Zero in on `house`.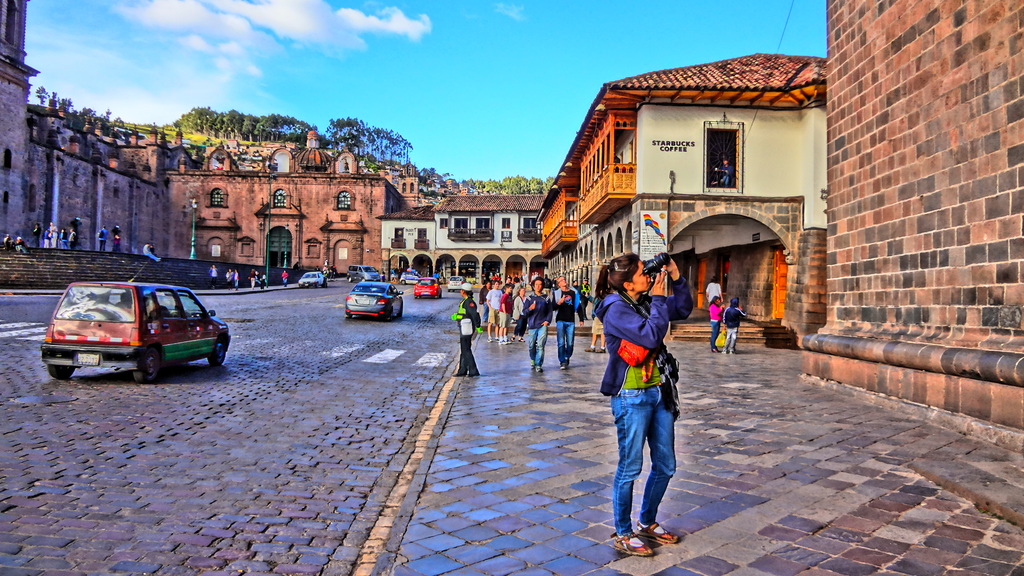
Zeroed in: <bbox>795, 0, 1023, 452</bbox>.
